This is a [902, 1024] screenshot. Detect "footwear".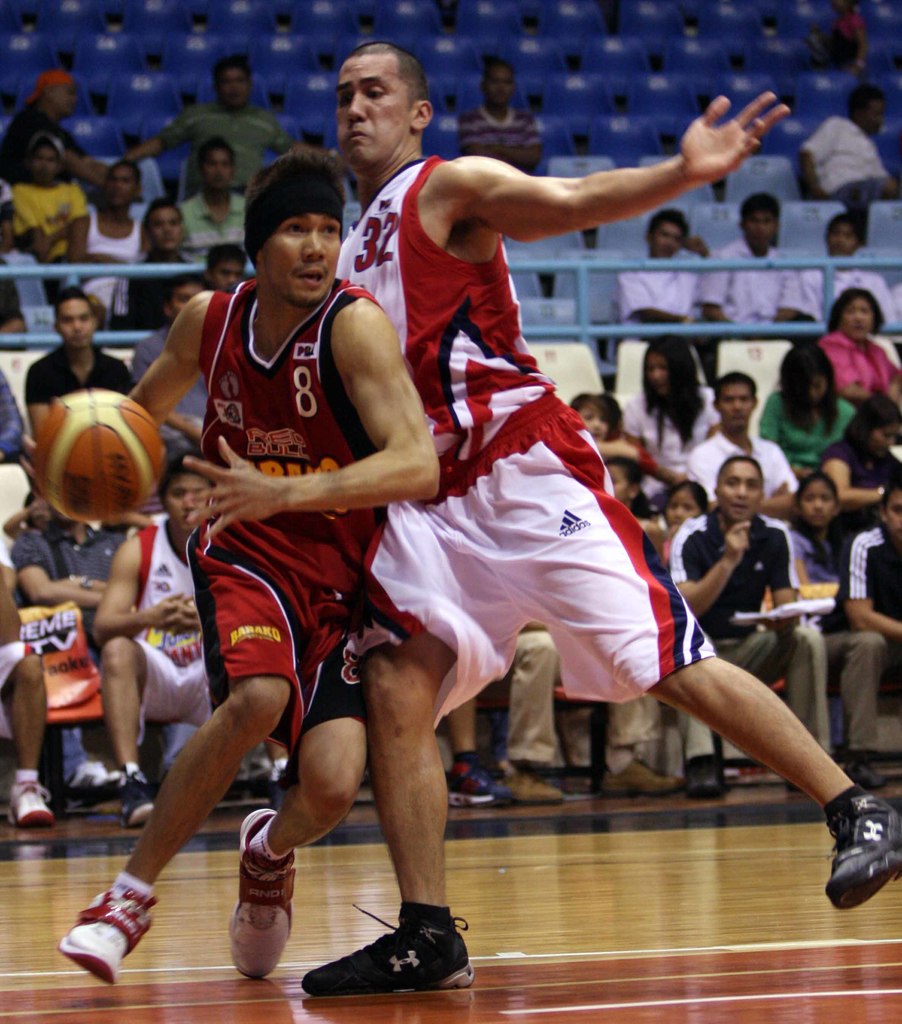
rect(4, 770, 62, 838).
